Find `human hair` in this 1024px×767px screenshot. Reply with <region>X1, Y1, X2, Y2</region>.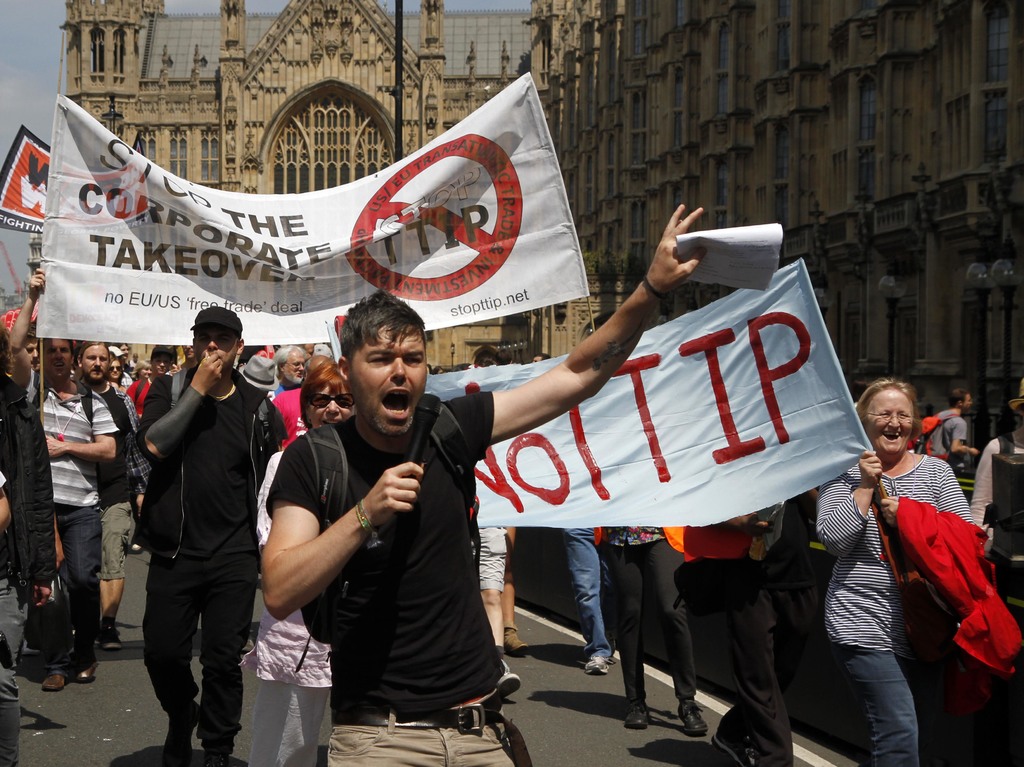
<region>535, 353, 552, 360</region>.
